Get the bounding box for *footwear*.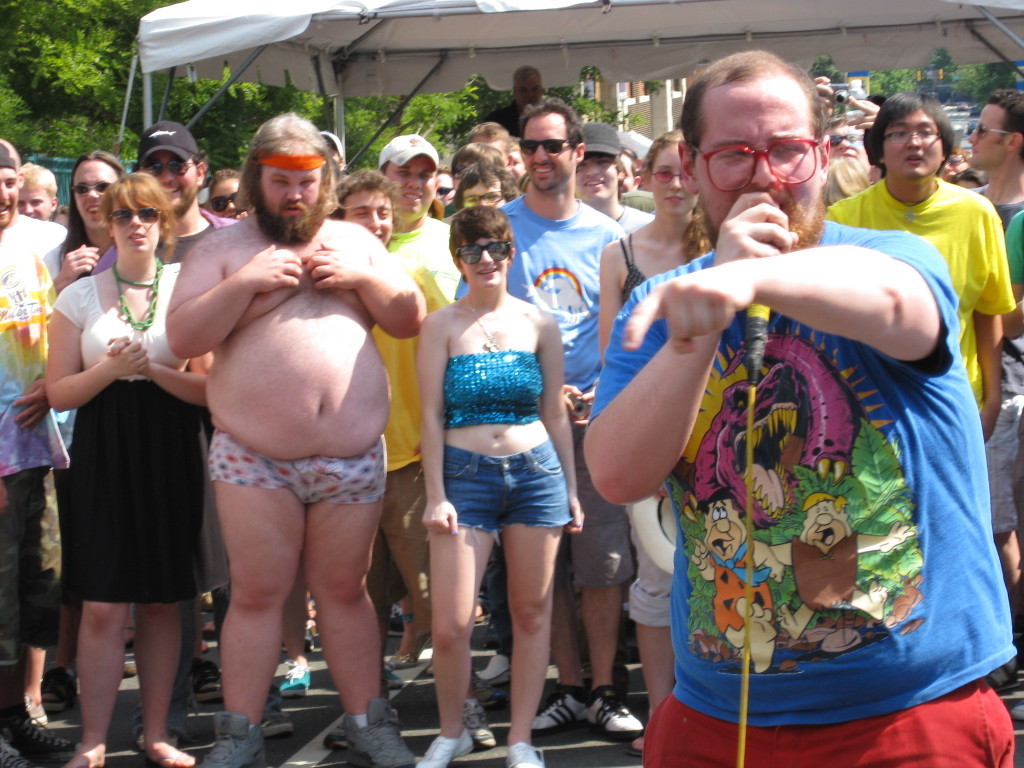
[x1=320, y1=723, x2=358, y2=749].
